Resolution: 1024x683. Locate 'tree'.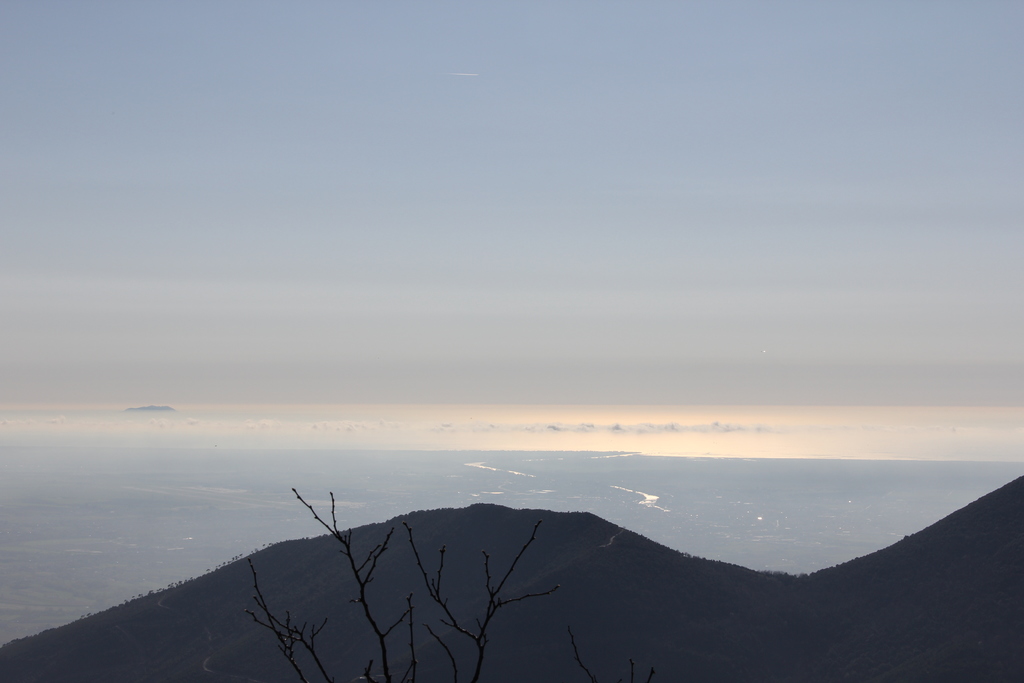
244,483,568,682.
